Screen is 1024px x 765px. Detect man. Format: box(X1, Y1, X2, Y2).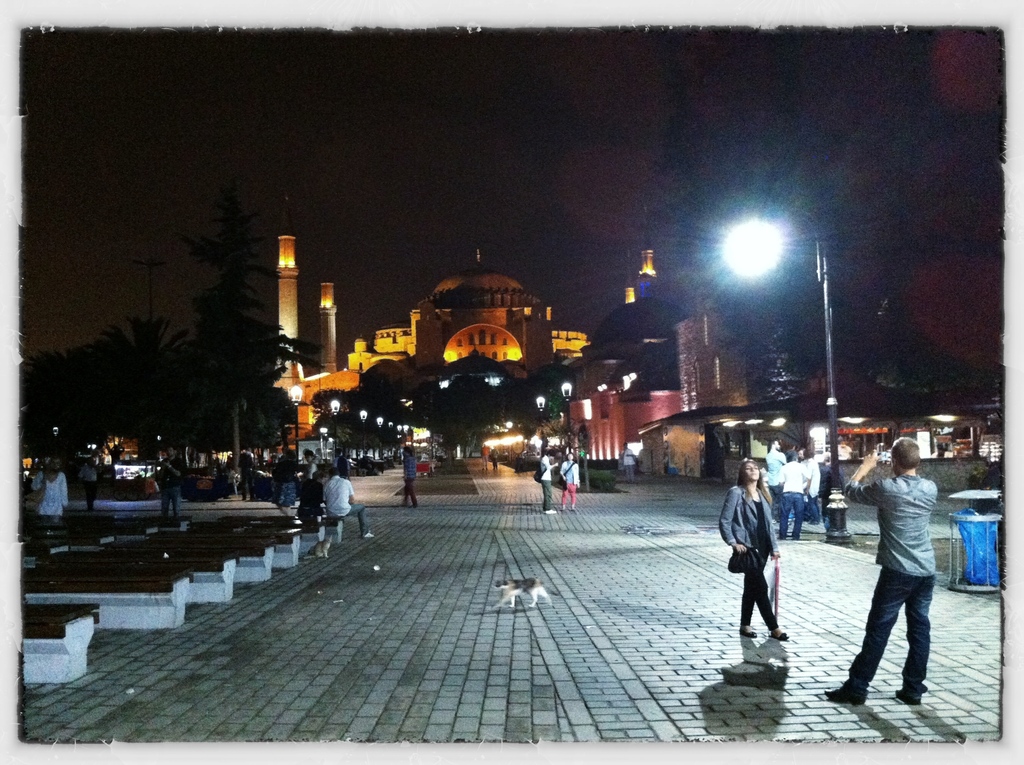
box(536, 448, 561, 511).
